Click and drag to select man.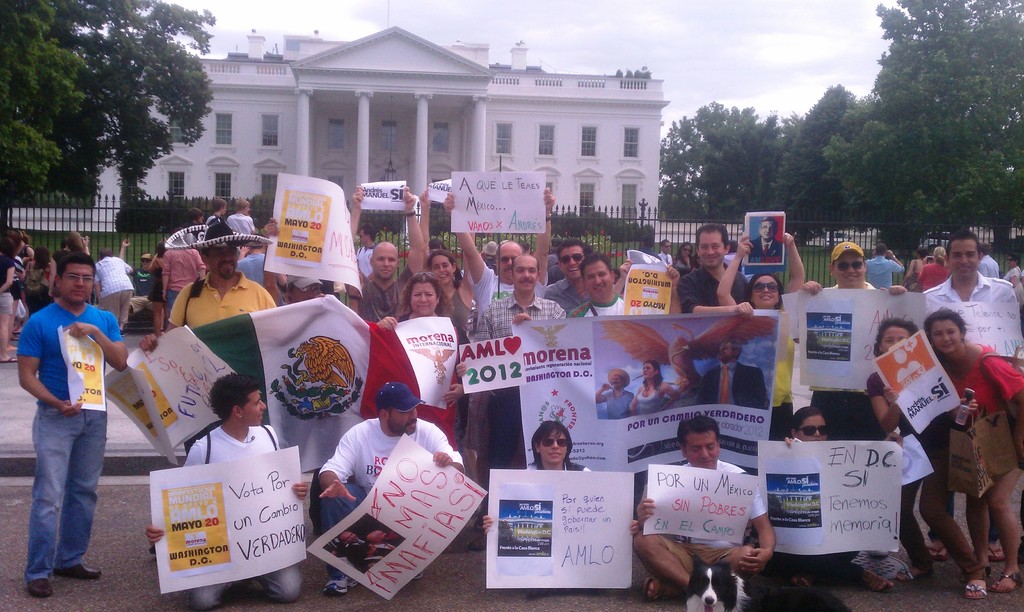
Selection: BBox(800, 241, 904, 446).
